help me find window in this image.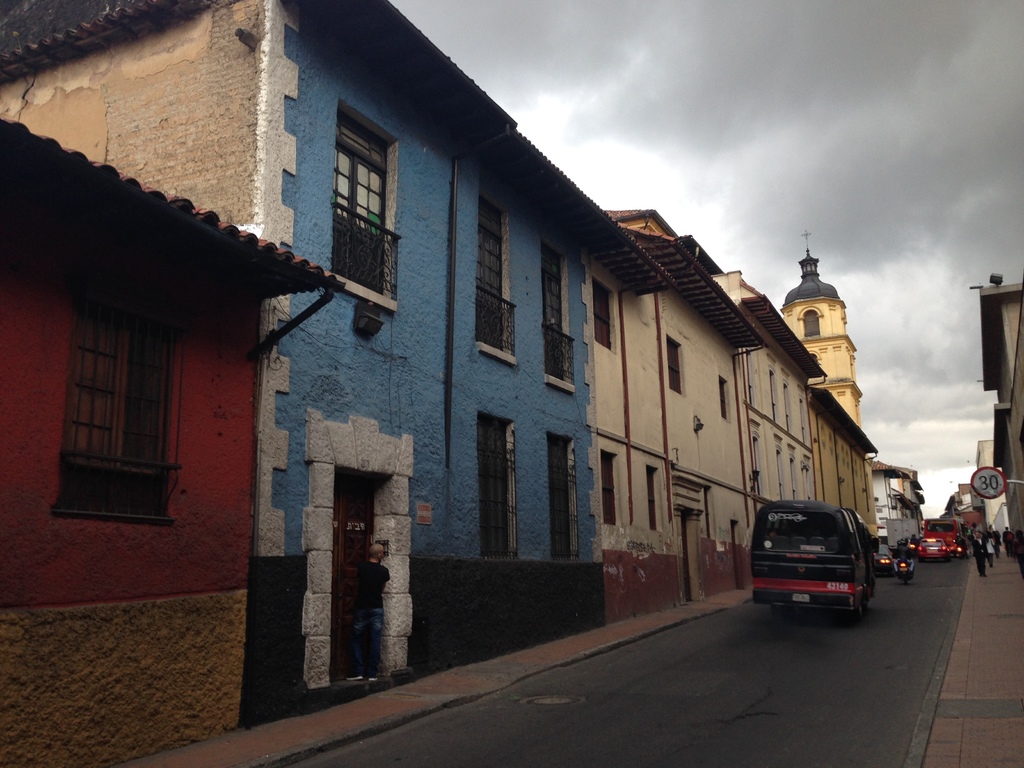
Found it: (600,449,620,524).
